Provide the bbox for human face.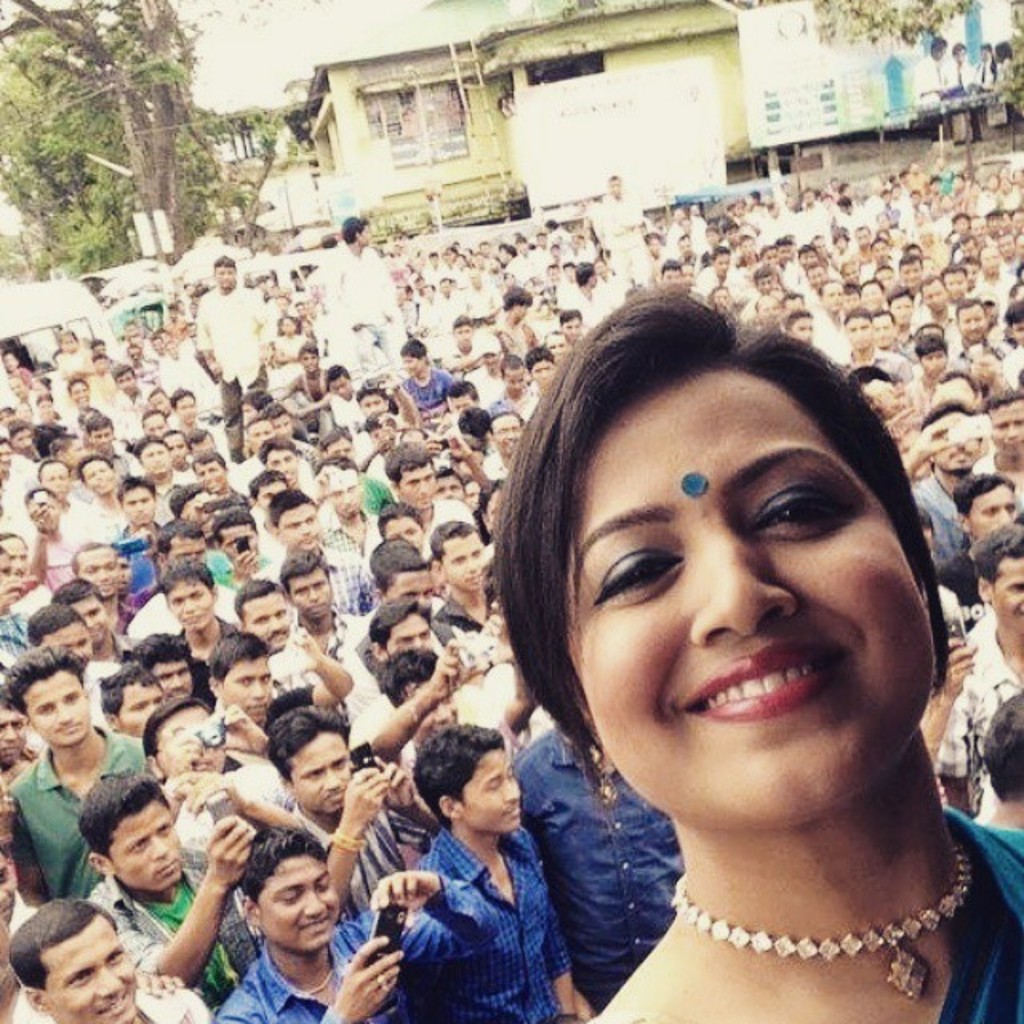
x1=435 y1=474 x2=461 y2=499.
